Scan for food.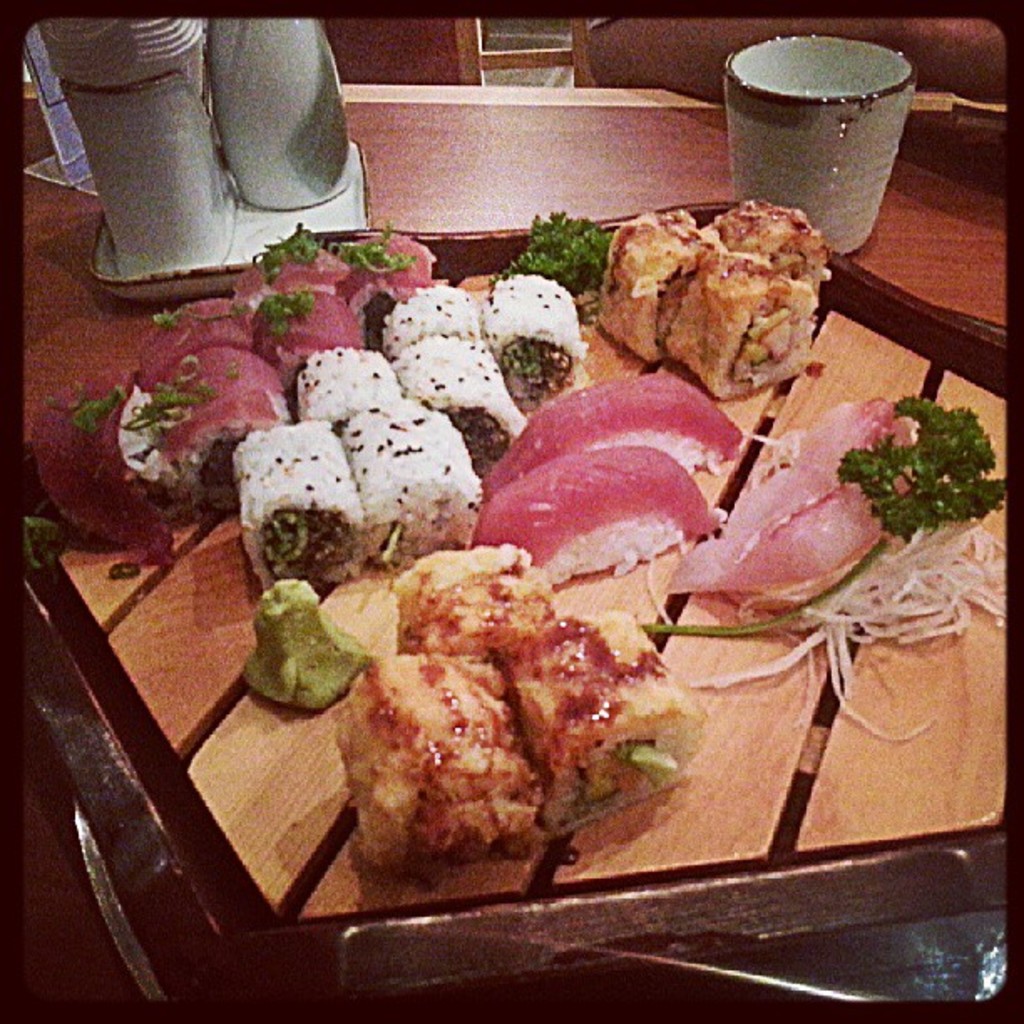
Scan result: 330:400:485:566.
